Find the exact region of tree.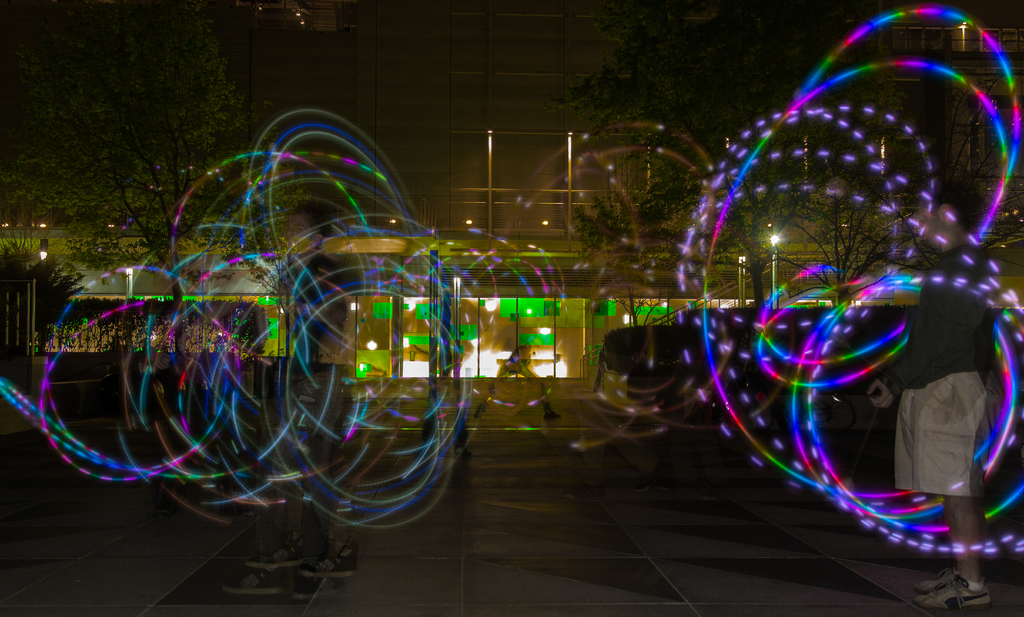
Exact region: [x1=203, y1=139, x2=319, y2=358].
